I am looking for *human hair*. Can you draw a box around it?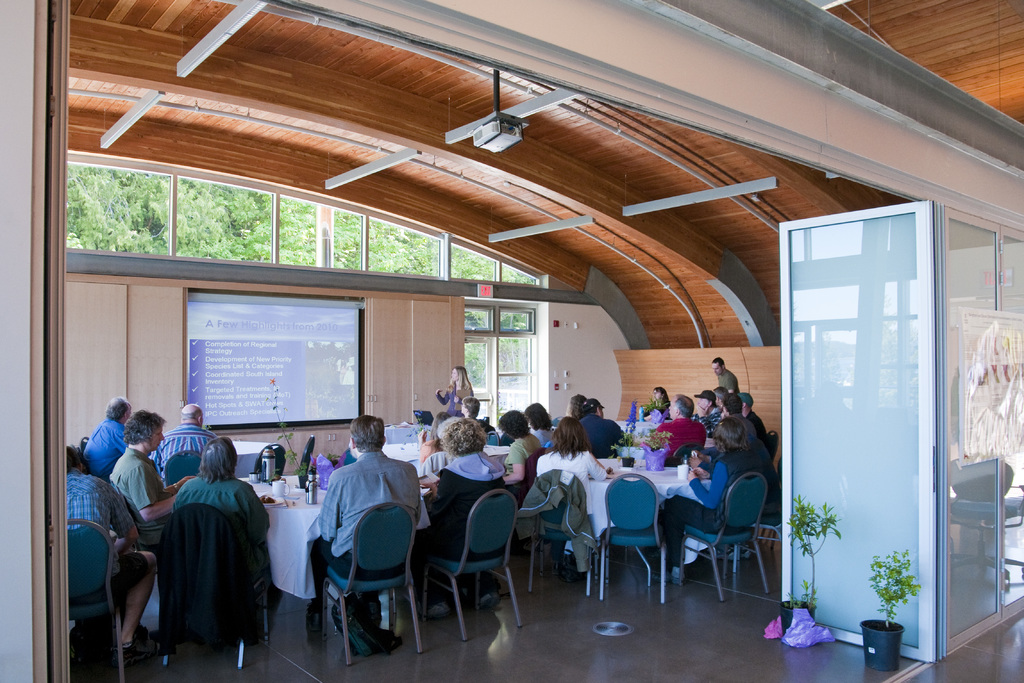
Sure, the bounding box is box(526, 399, 554, 432).
